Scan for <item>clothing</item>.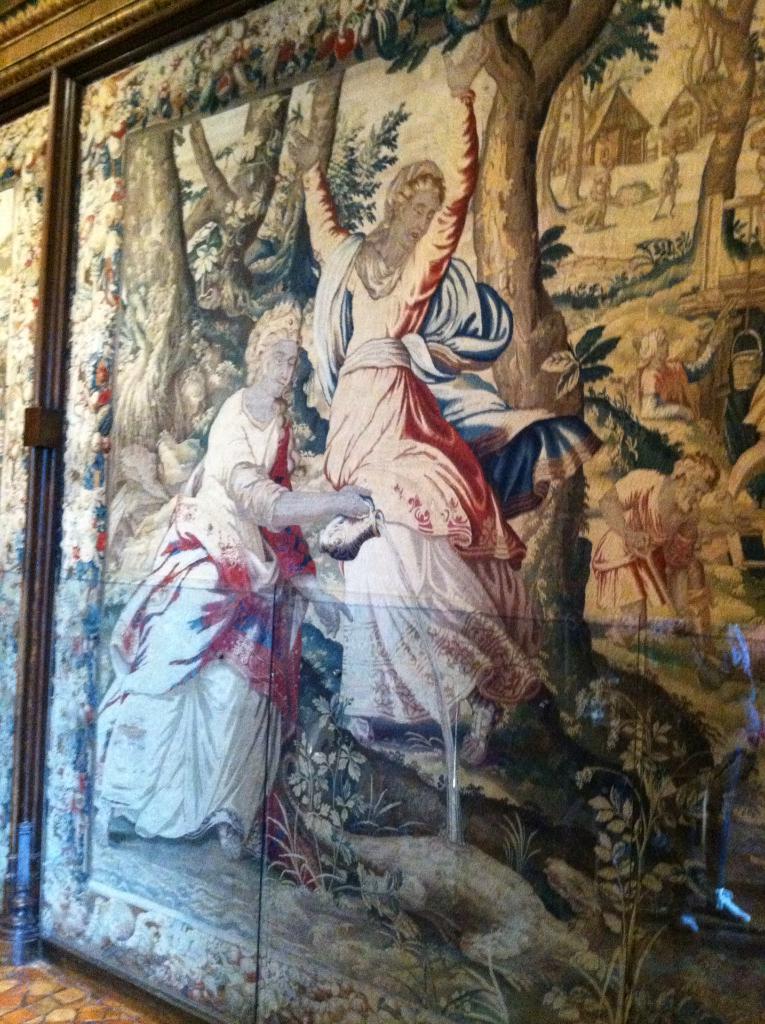
Scan result: <bbox>636, 362, 721, 460</bbox>.
